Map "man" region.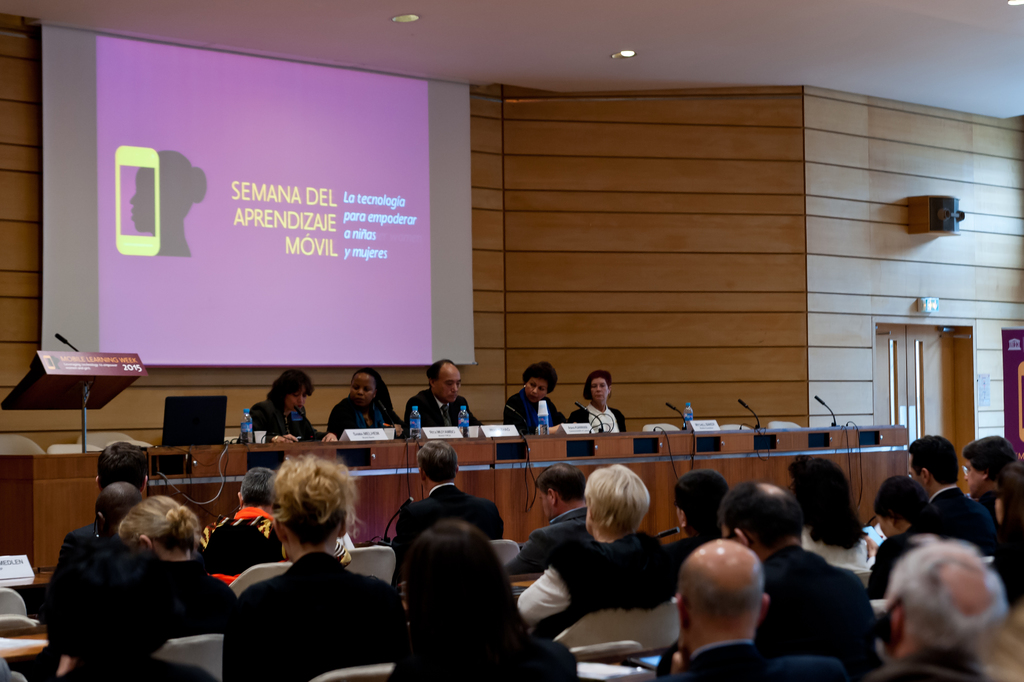
Mapped to region(710, 476, 888, 669).
